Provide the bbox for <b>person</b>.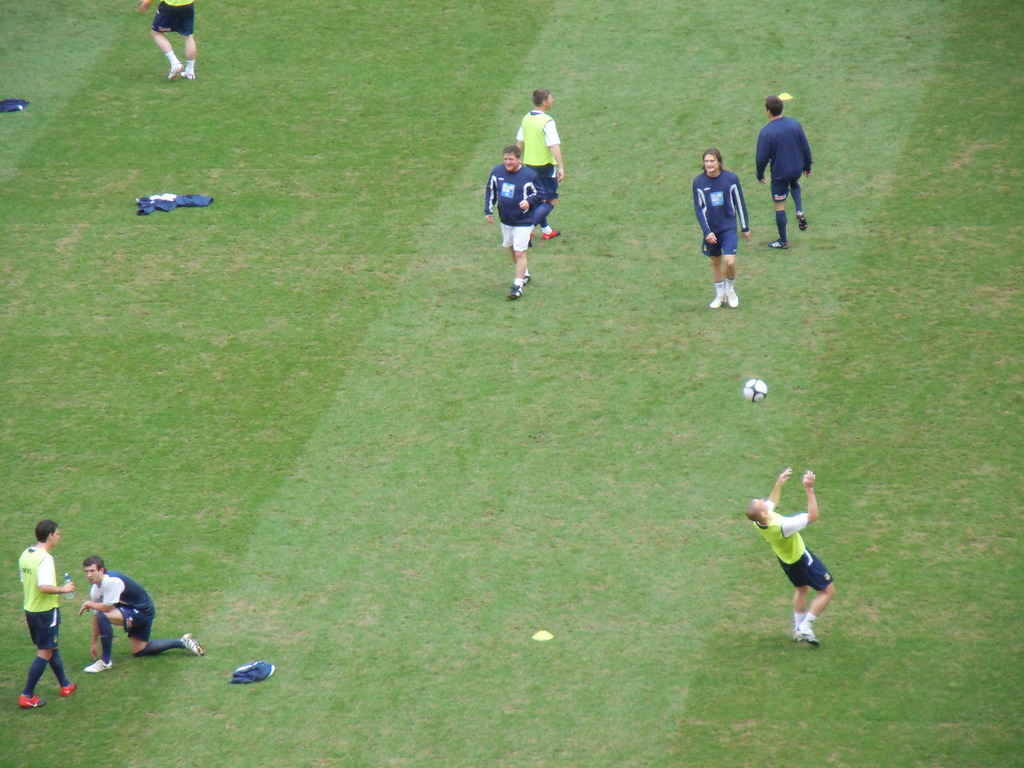
[x1=748, y1=466, x2=835, y2=647].
